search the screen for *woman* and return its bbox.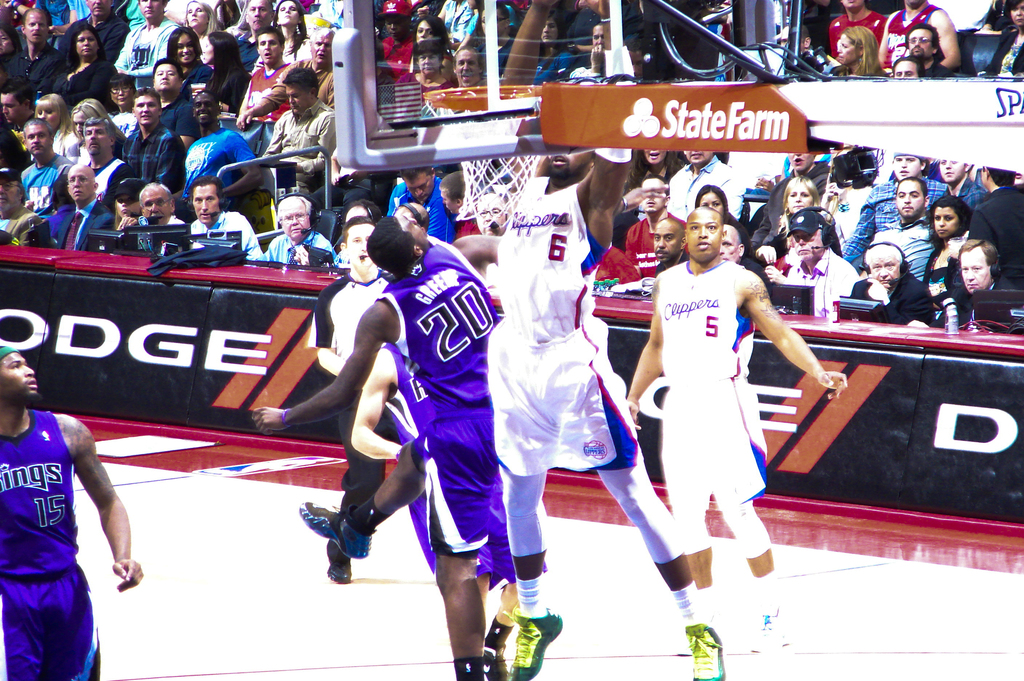
Found: pyautogui.locateOnScreen(196, 31, 254, 110).
